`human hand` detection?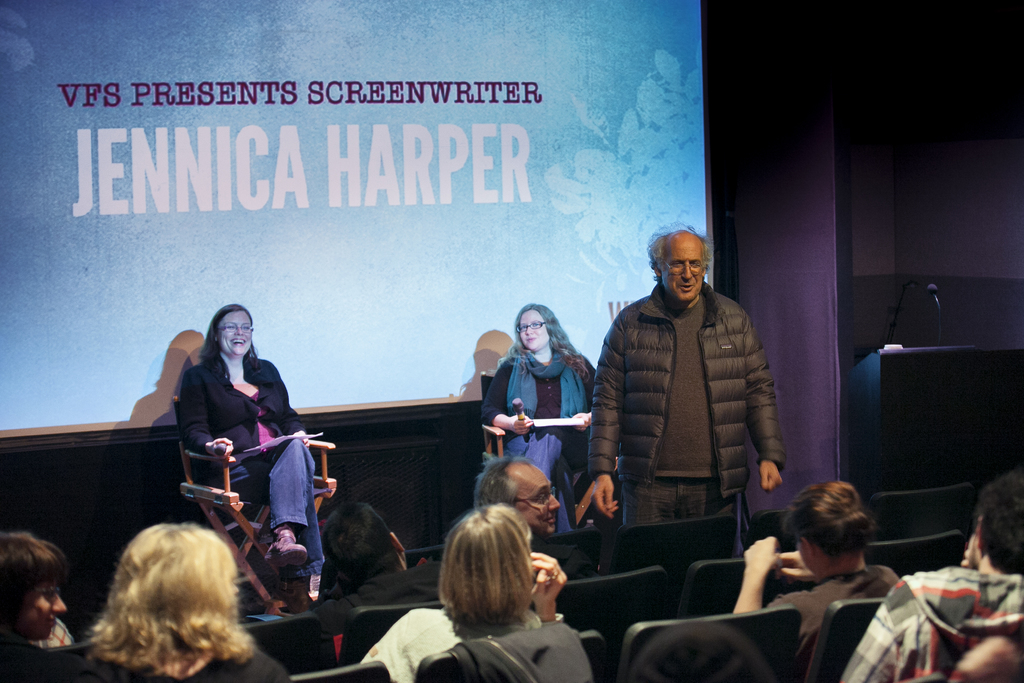
(742,536,778,568)
